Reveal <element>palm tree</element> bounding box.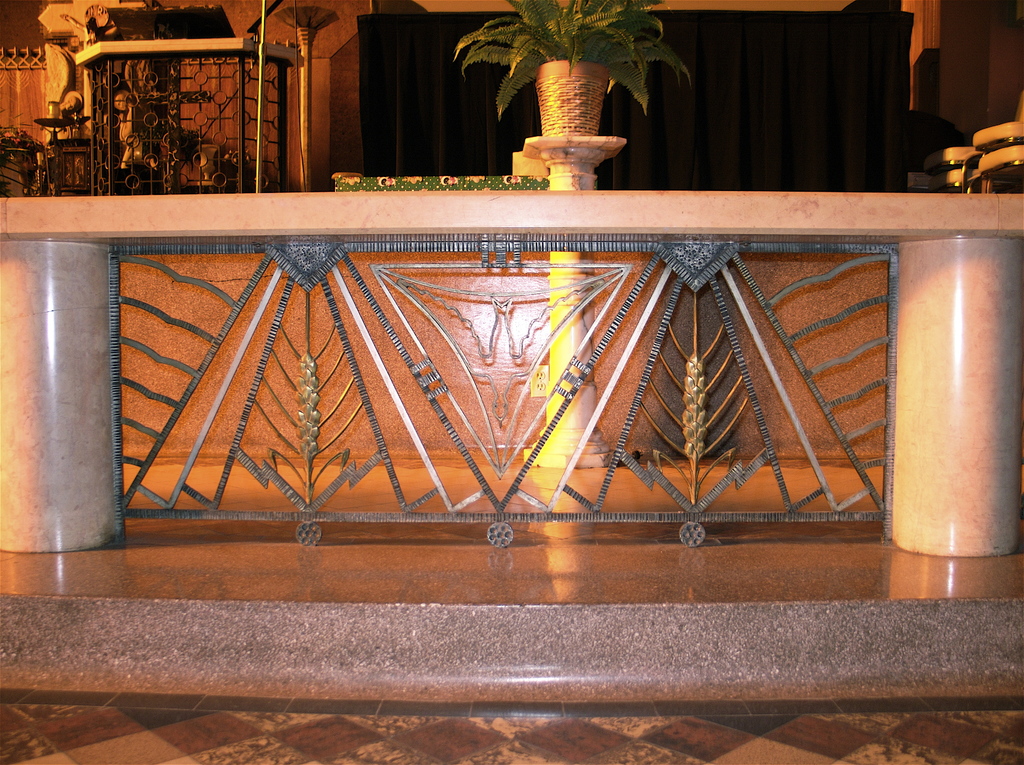
Revealed: detection(443, 0, 680, 106).
